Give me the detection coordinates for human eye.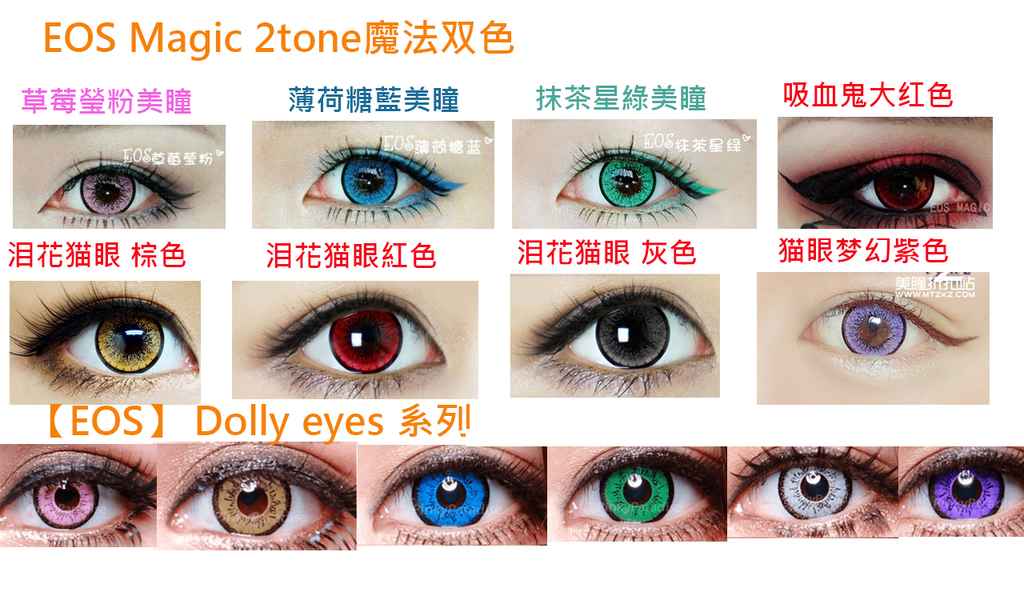
x1=894, y1=443, x2=1023, y2=538.
